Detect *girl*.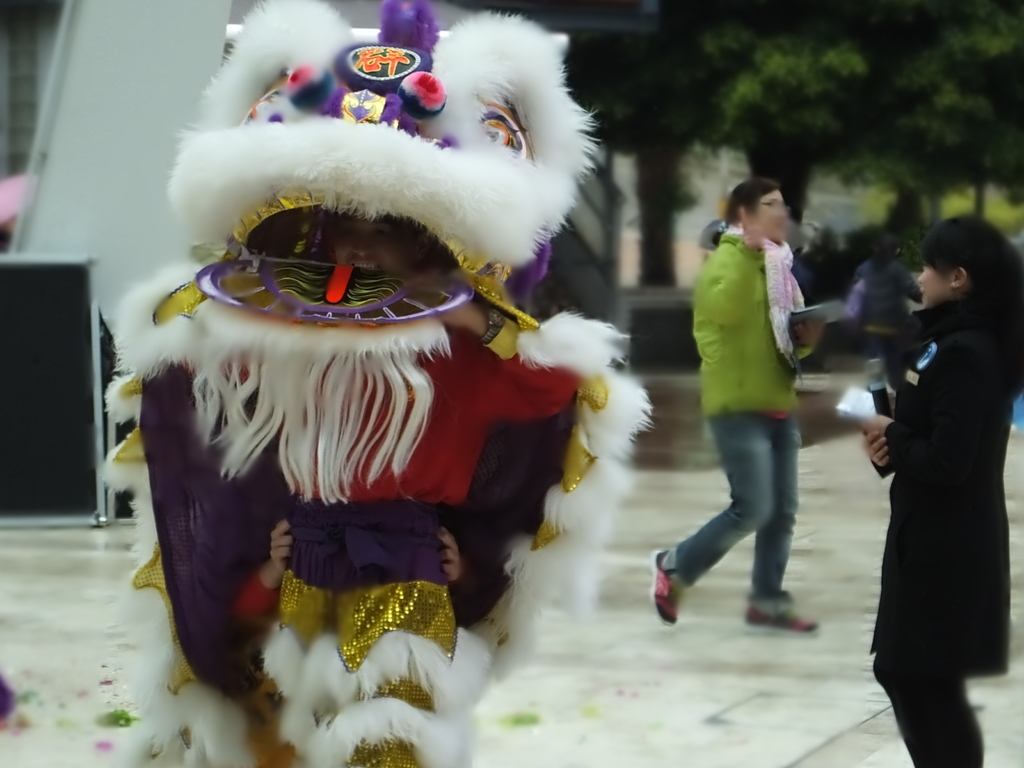
Detected at bbox(853, 207, 1021, 767).
